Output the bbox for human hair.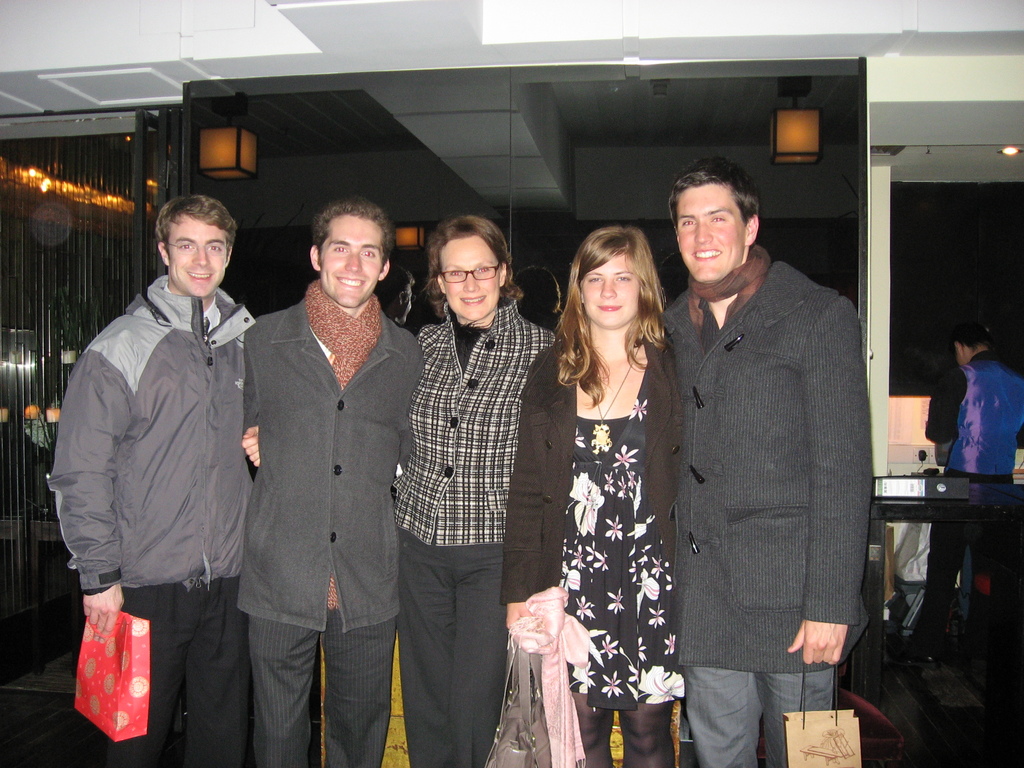
left=559, top=218, right=666, bottom=401.
